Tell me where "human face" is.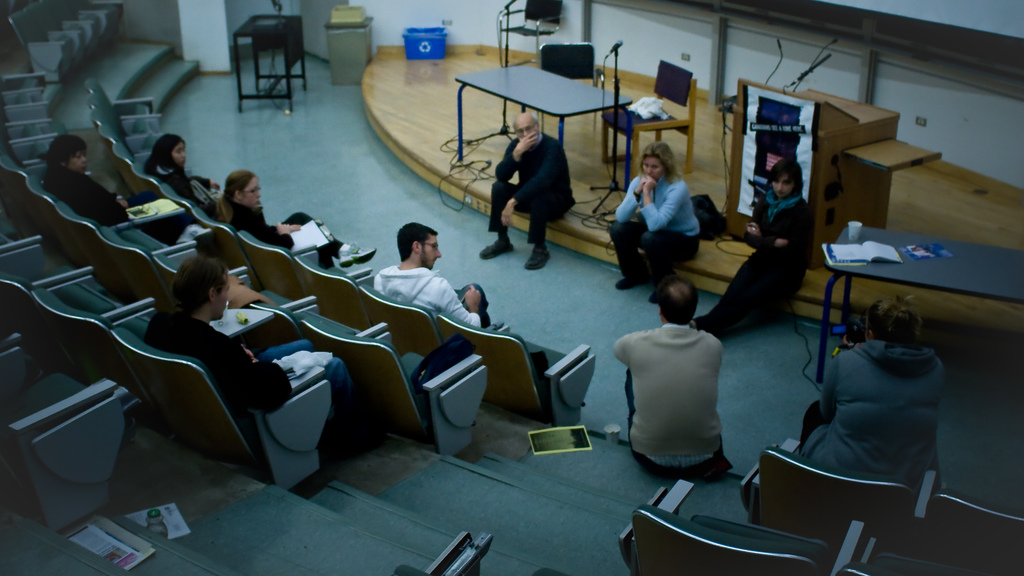
"human face" is at bbox(774, 171, 794, 199).
